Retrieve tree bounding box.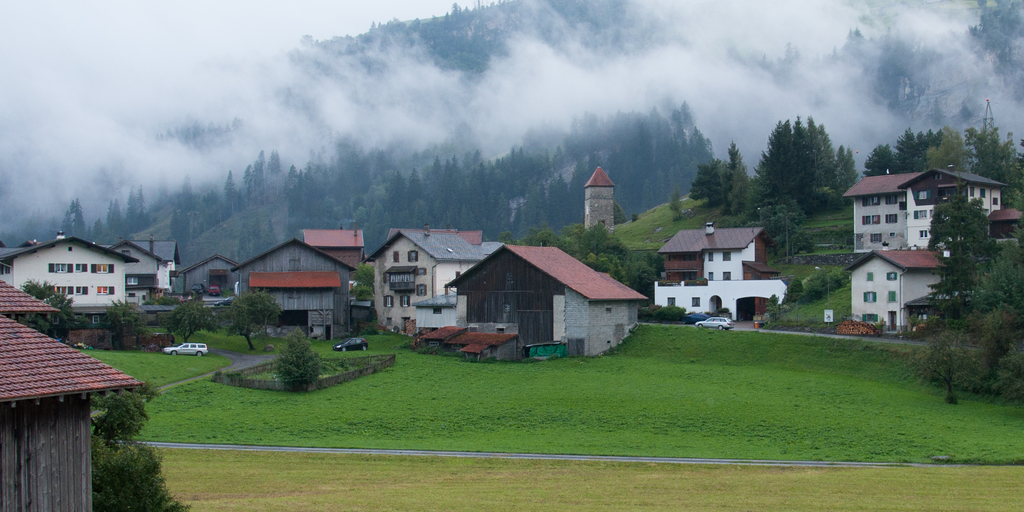
Bounding box: region(348, 260, 376, 304).
